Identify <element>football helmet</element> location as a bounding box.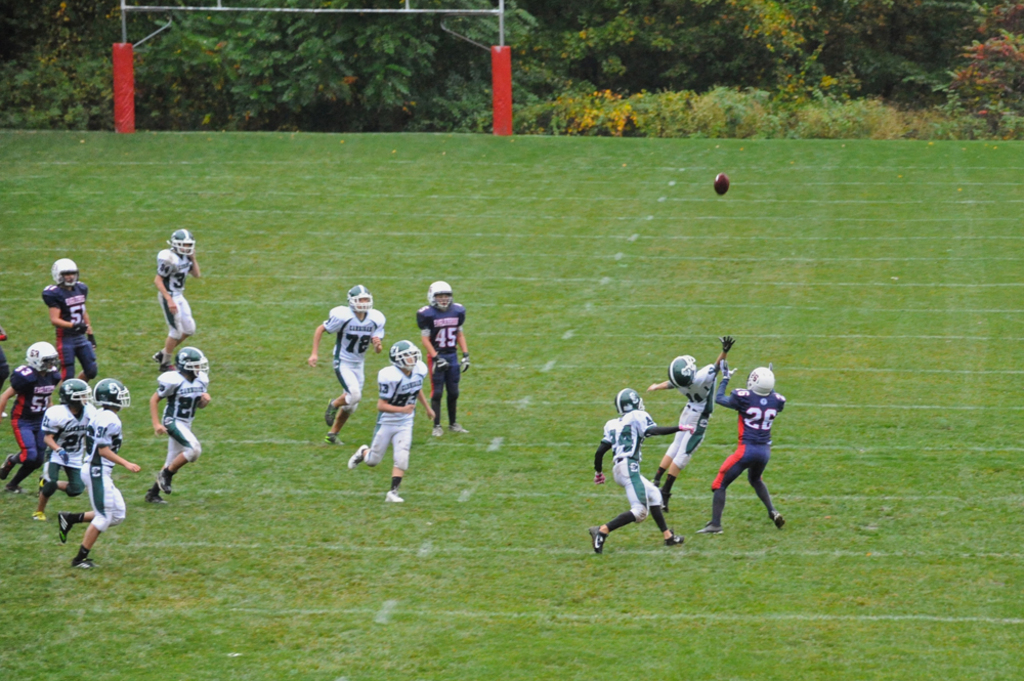
bbox(382, 340, 424, 372).
